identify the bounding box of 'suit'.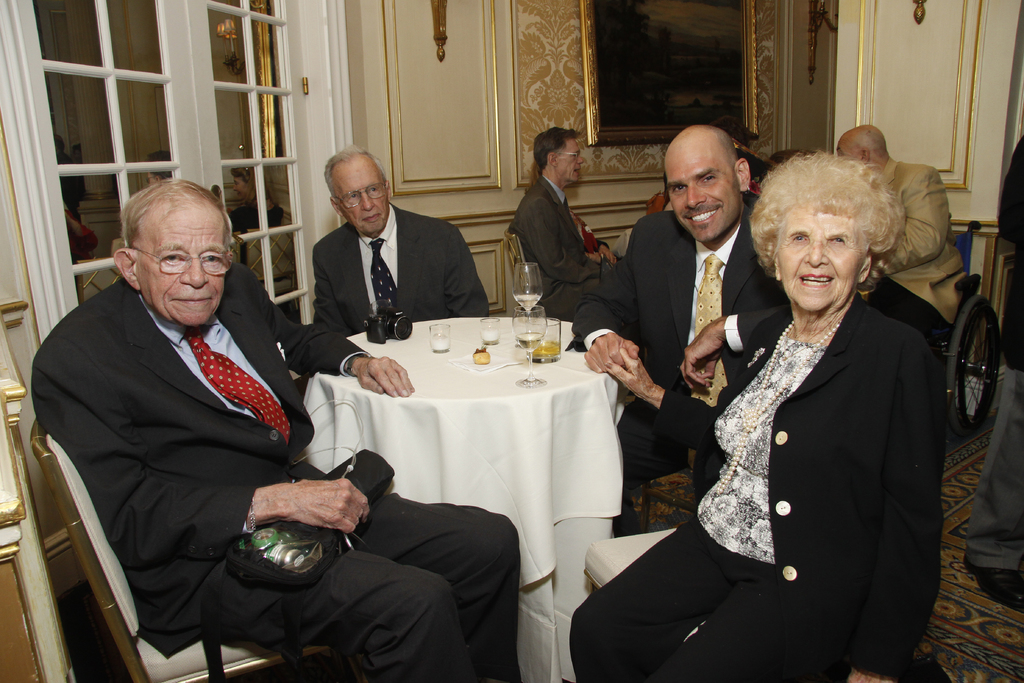
<bbox>291, 170, 485, 360</bbox>.
